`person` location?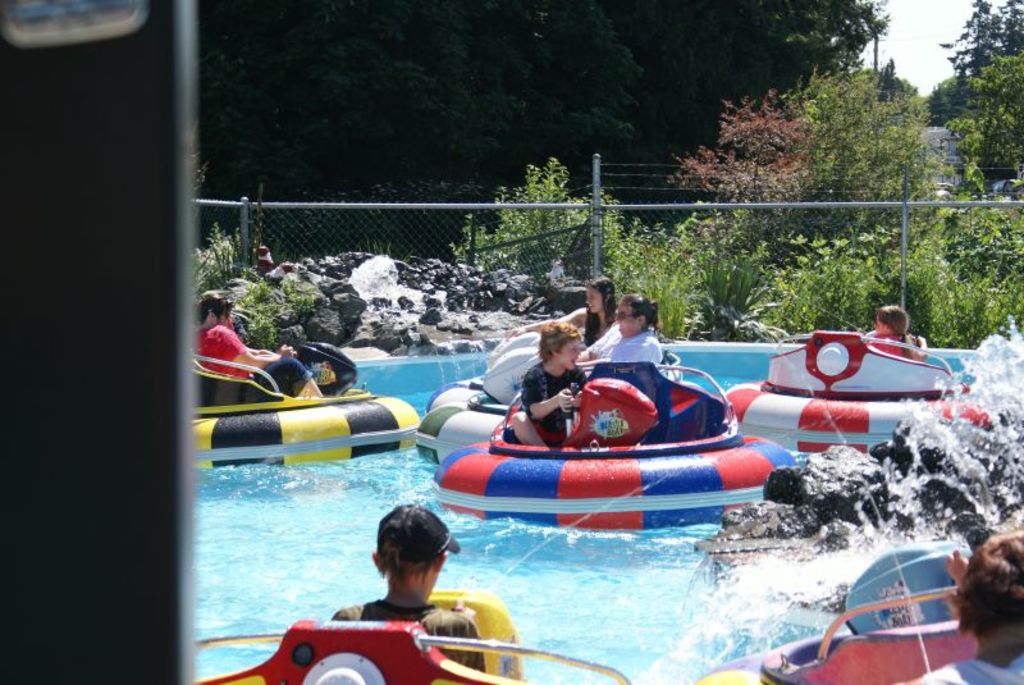
{"left": 472, "top": 294, "right": 667, "bottom": 408}
